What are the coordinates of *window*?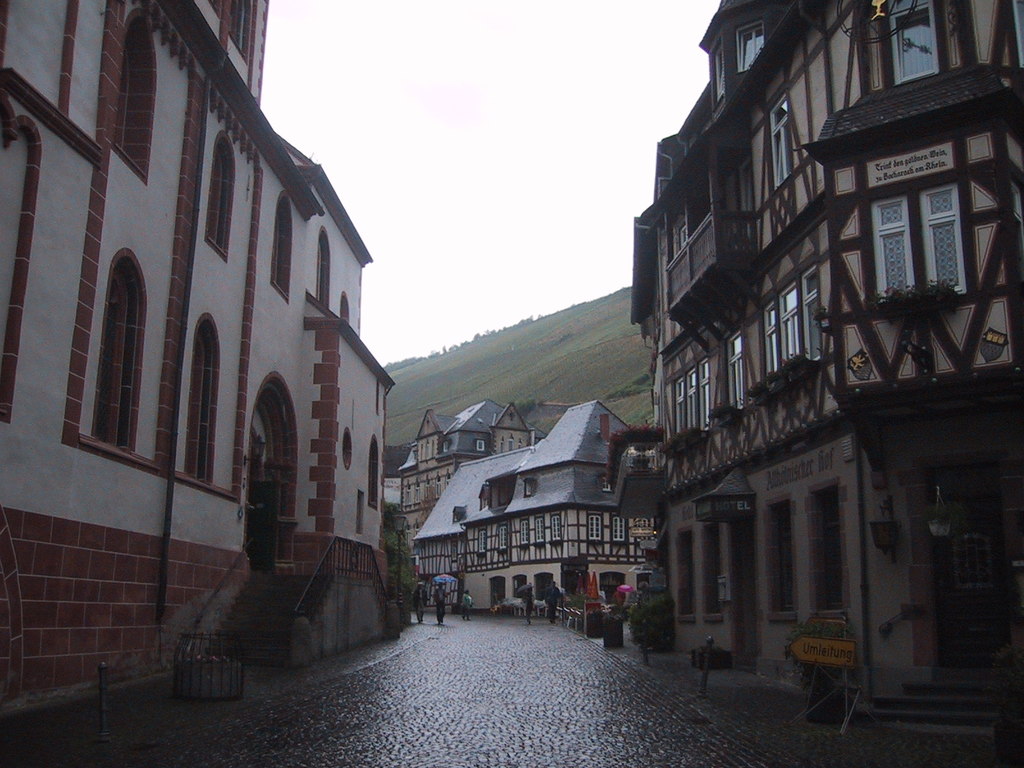
551:520:562:537.
